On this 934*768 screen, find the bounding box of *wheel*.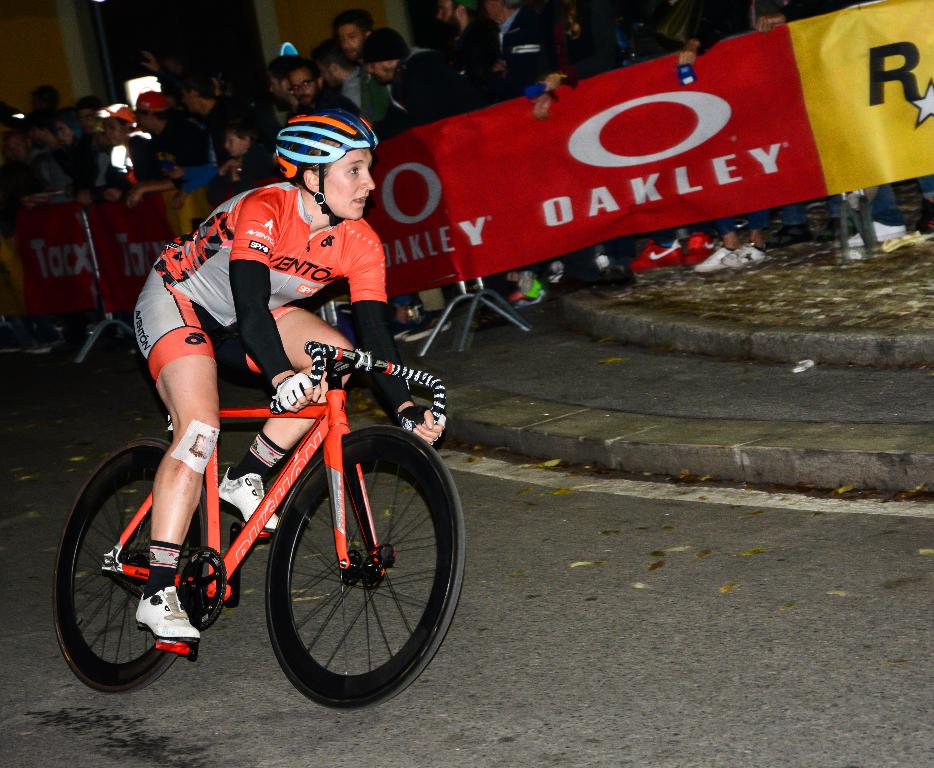
Bounding box: {"left": 50, "top": 442, "right": 199, "bottom": 695}.
